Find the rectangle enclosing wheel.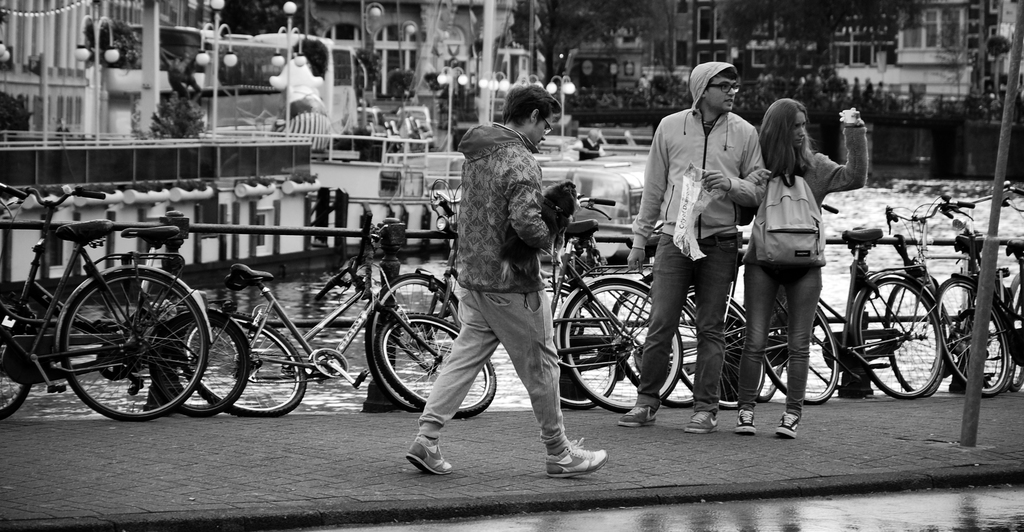
(x1=610, y1=281, x2=694, y2=407).
